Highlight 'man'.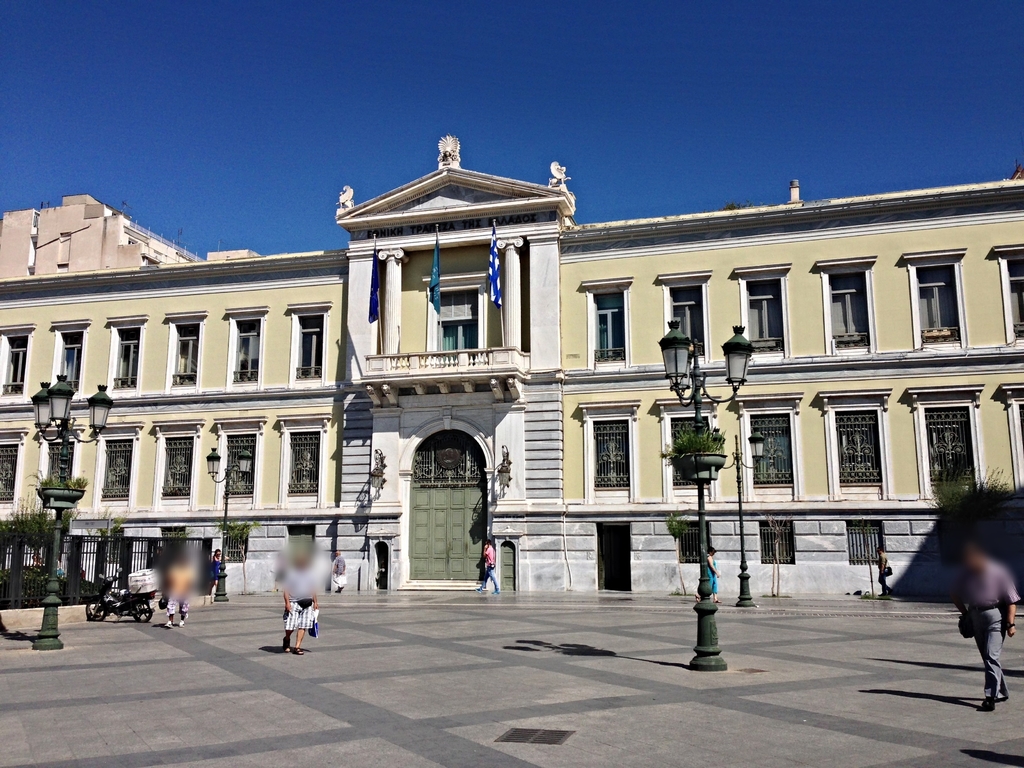
Highlighted region: l=953, t=547, r=1022, b=709.
